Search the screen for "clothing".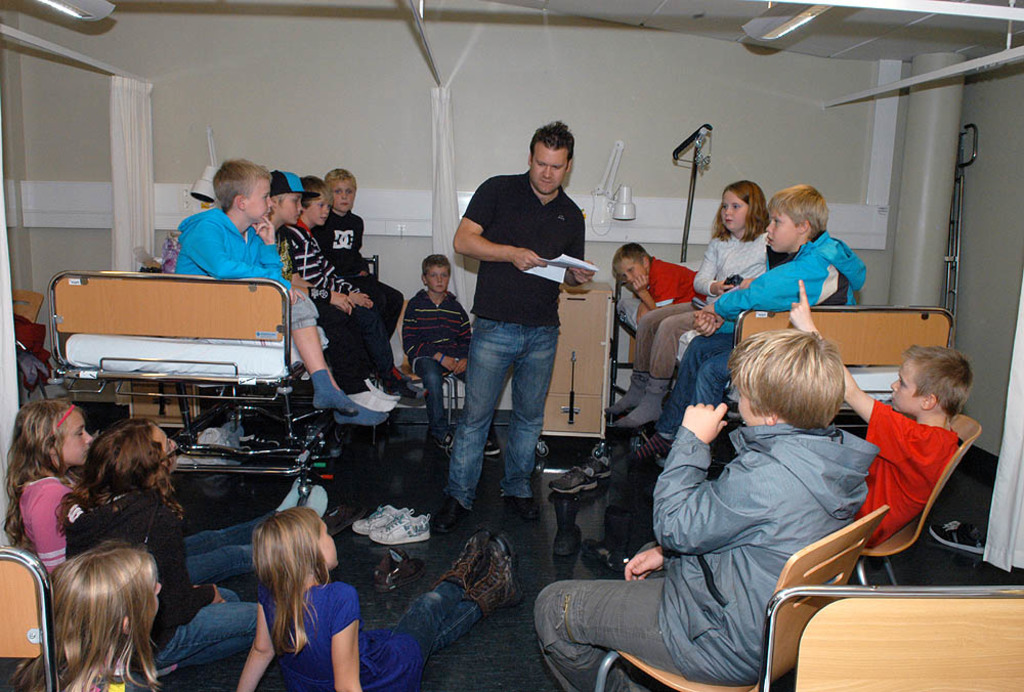
Found at 256:581:485:691.
